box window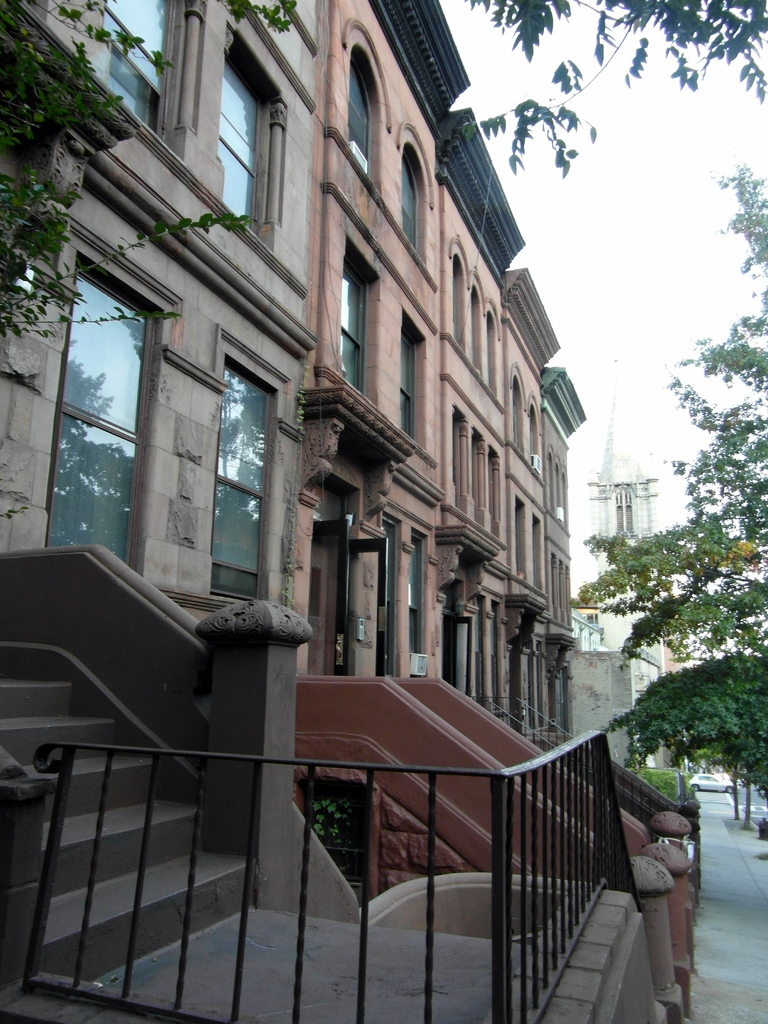
396,319,426,438
